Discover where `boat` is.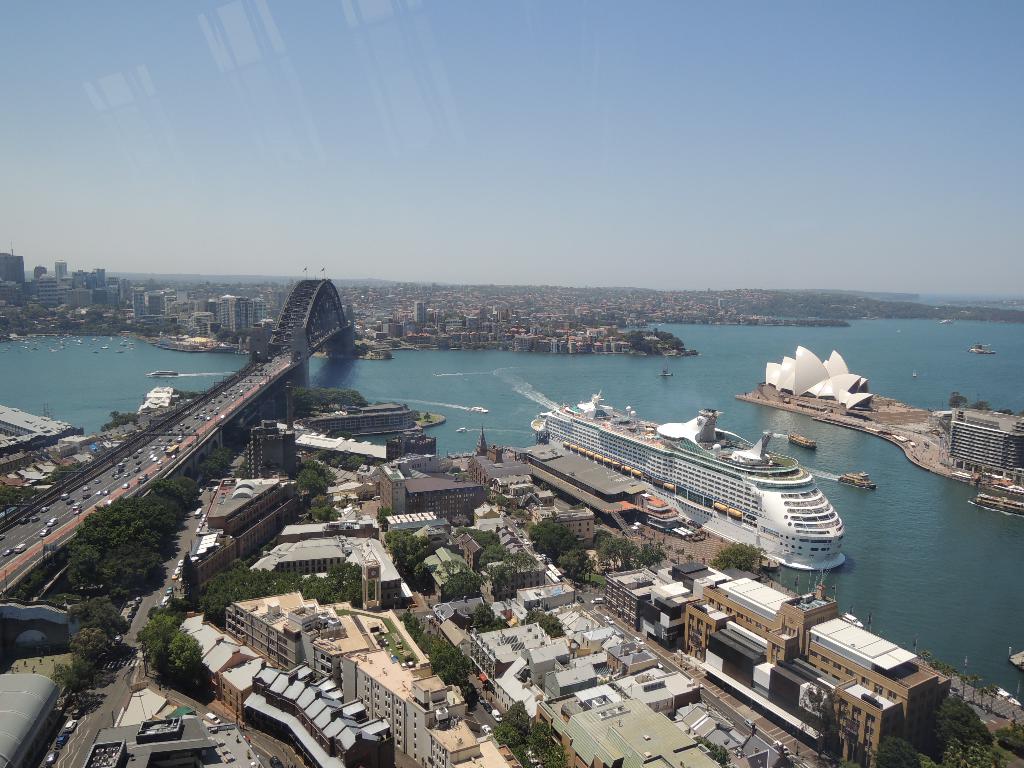
Discovered at 967, 491, 1023, 522.
